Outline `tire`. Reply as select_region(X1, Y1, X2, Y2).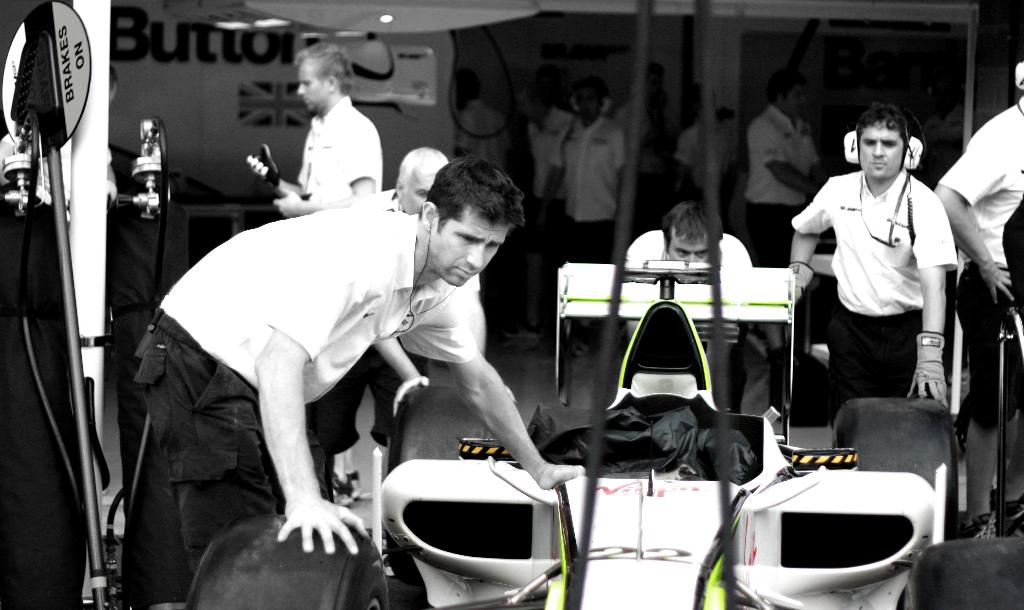
select_region(829, 402, 961, 534).
